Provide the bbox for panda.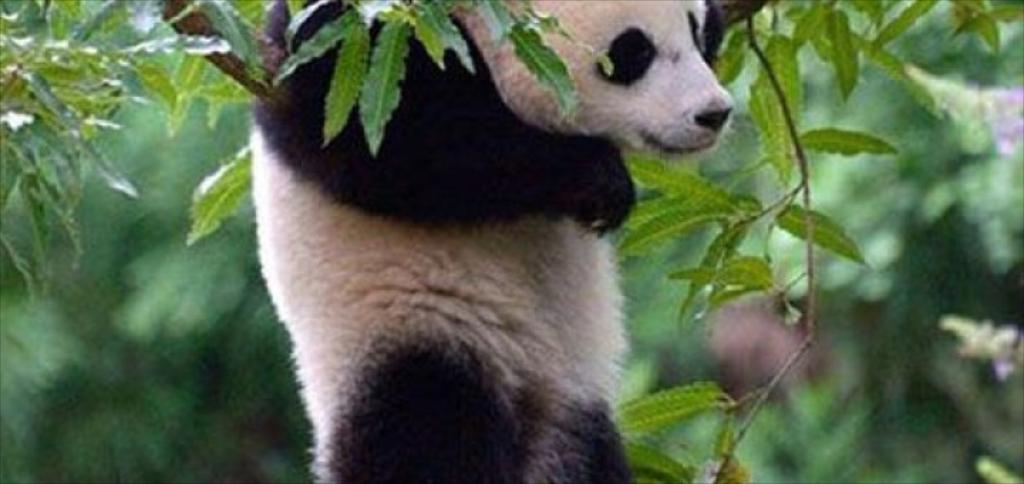
(left=255, top=0, right=737, bottom=483).
